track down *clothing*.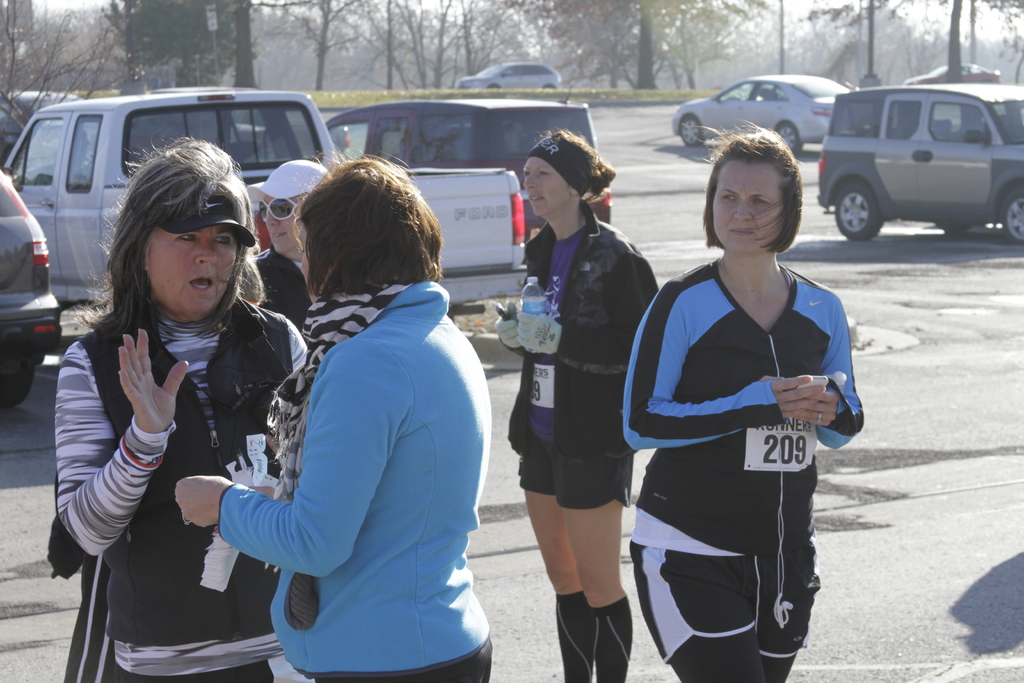
Tracked to 223/272/503/682.
